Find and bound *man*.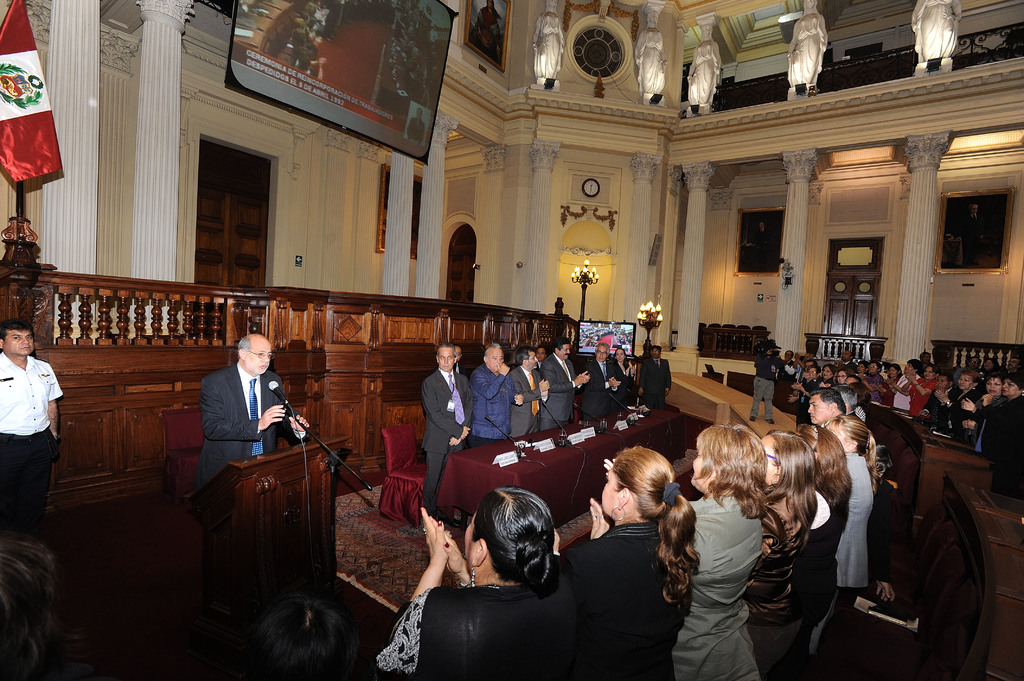
Bound: {"x1": 0, "y1": 321, "x2": 63, "y2": 524}.
